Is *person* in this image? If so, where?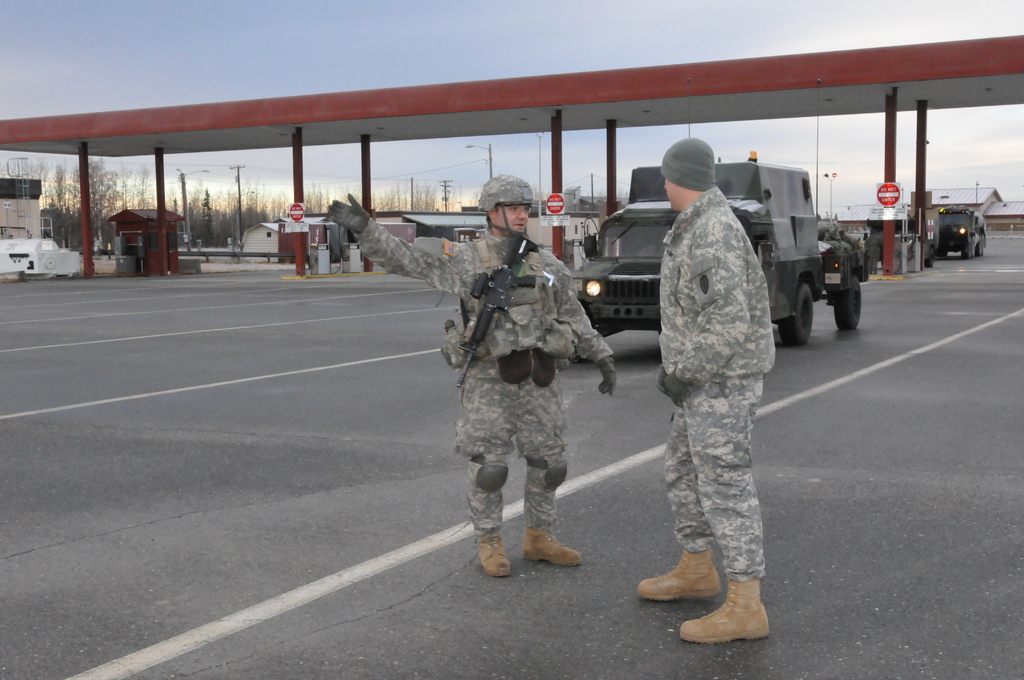
Yes, at box=[324, 172, 620, 572].
